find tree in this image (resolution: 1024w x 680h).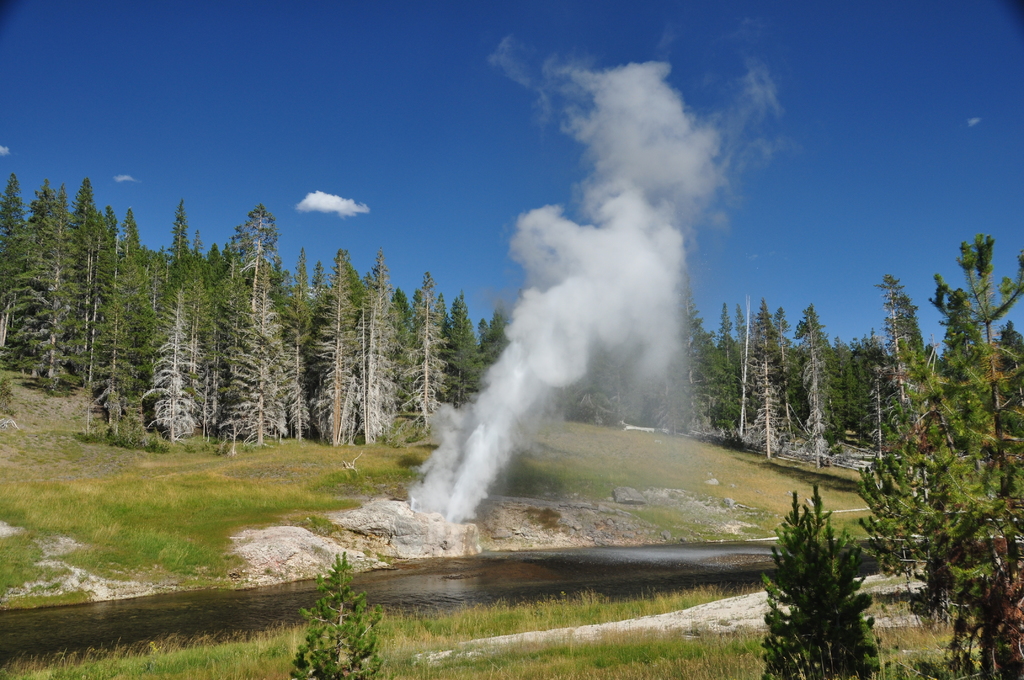
crop(762, 487, 884, 679).
